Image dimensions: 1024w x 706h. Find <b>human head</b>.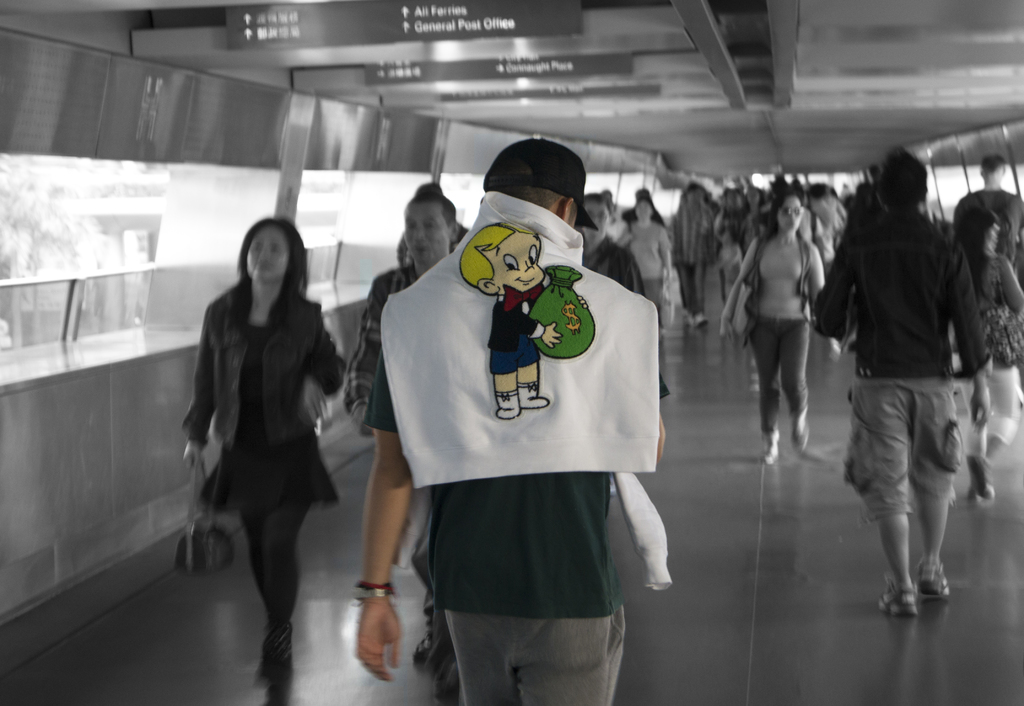
x1=488 y1=145 x2=595 y2=218.
